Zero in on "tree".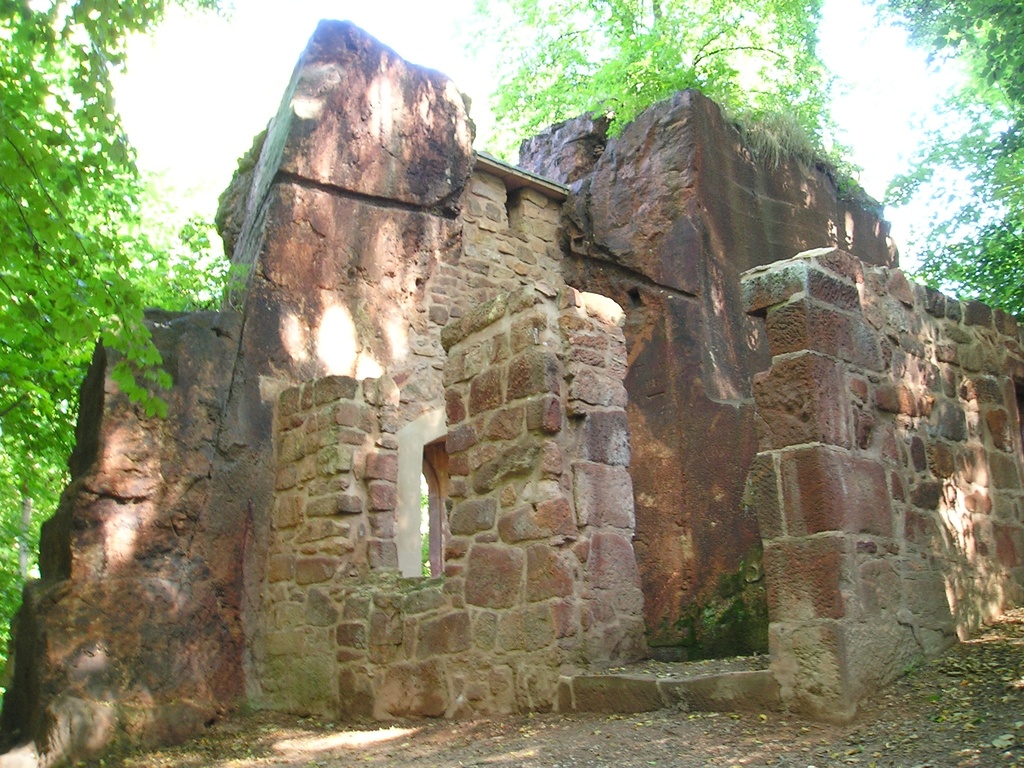
Zeroed in: locate(8, 143, 268, 663).
